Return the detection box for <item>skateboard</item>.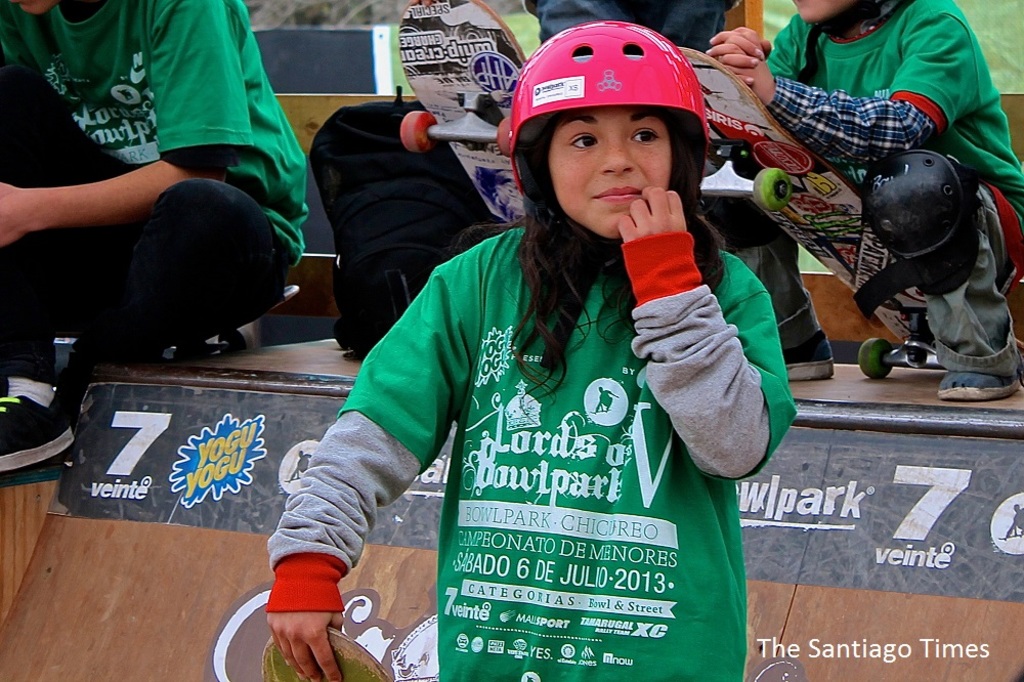
locate(398, 0, 528, 227).
